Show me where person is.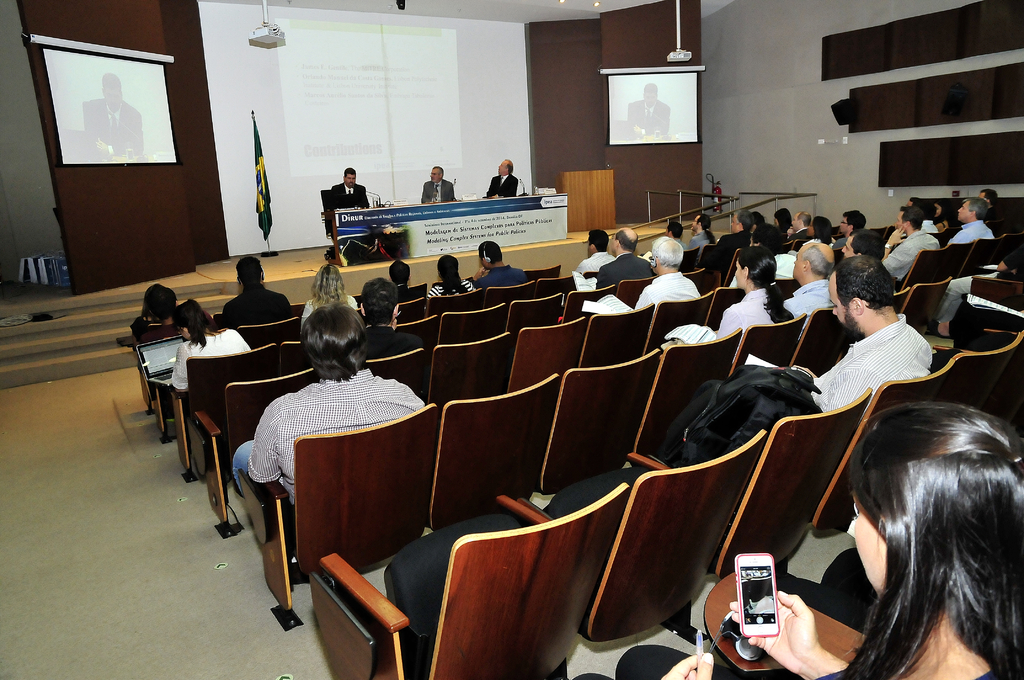
person is at 876/196/941/293.
